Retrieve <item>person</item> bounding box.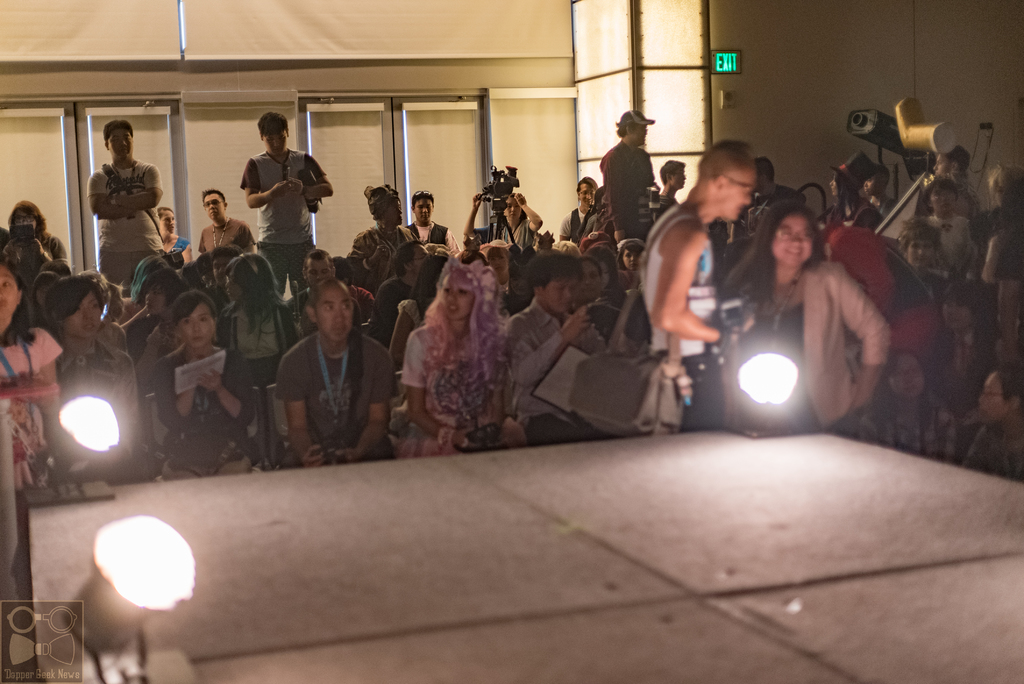
Bounding box: box(232, 113, 315, 291).
